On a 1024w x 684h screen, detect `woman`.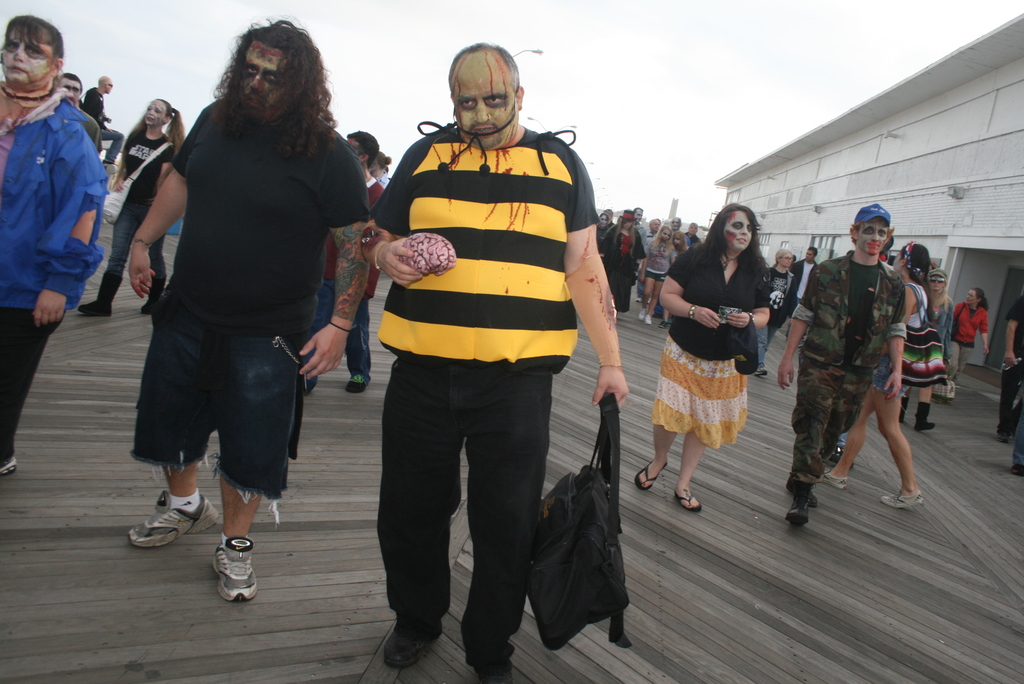
pyautogui.locateOnScreen(609, 207, 648, 305).
